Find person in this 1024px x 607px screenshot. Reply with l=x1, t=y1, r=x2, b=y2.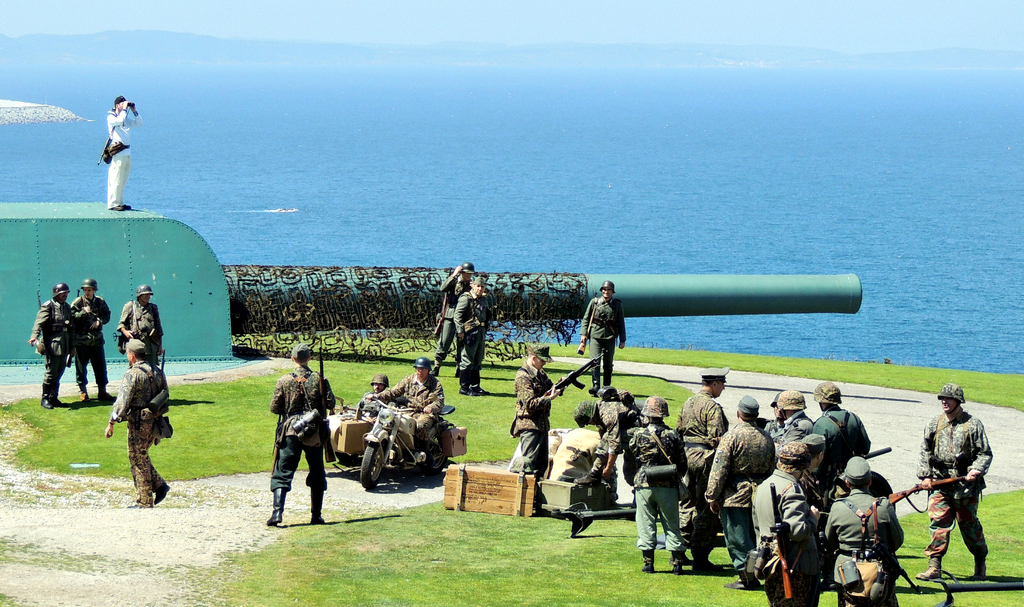
l=366, t=356, r=447, b=453.
